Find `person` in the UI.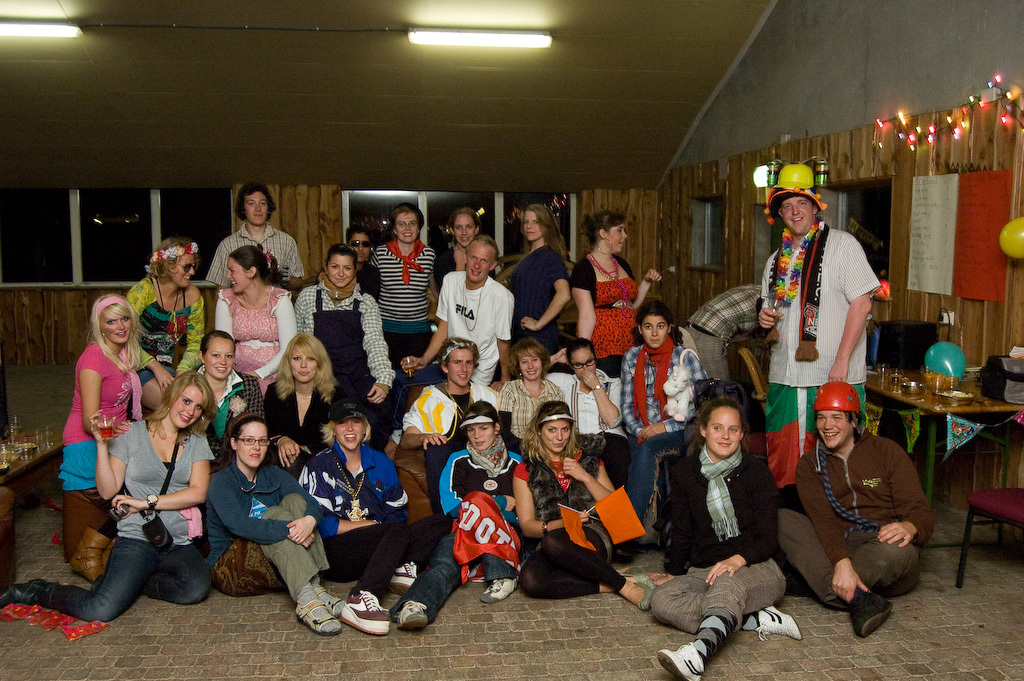
UI element at pyautogui.locateOnScreen(434, 208, 488, 290).
